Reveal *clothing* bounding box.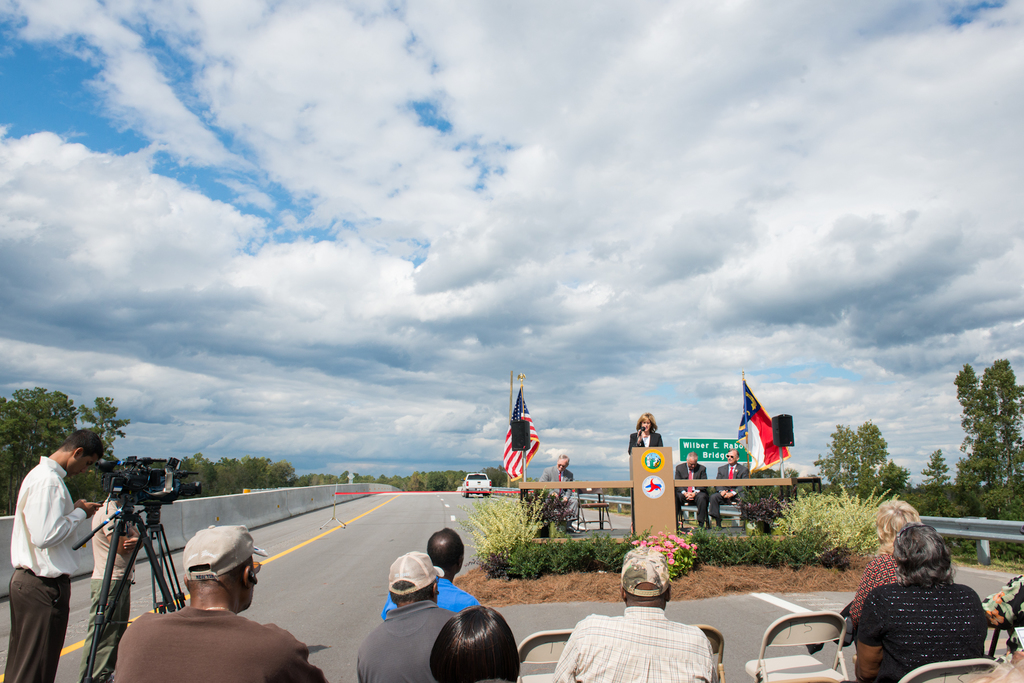
Revealed: (845, 552, 900, 623).
